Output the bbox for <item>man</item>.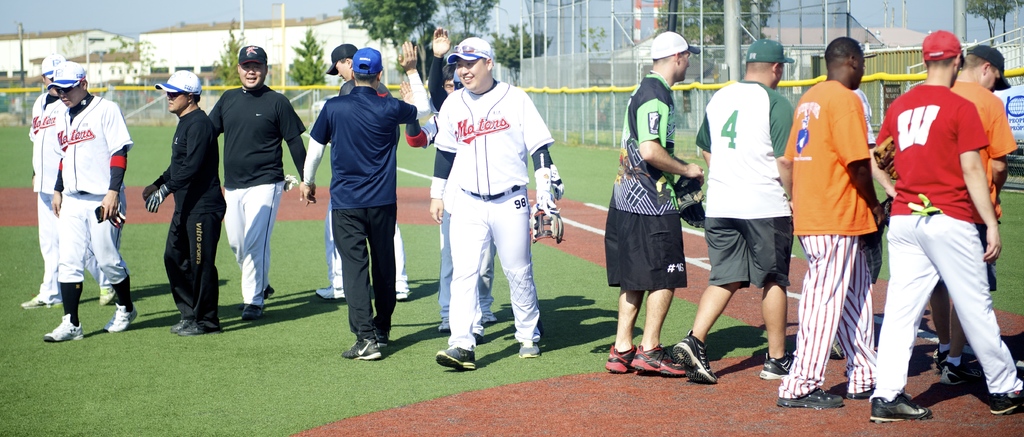
(x1=315, y1=45, x2=408, y2=298).
